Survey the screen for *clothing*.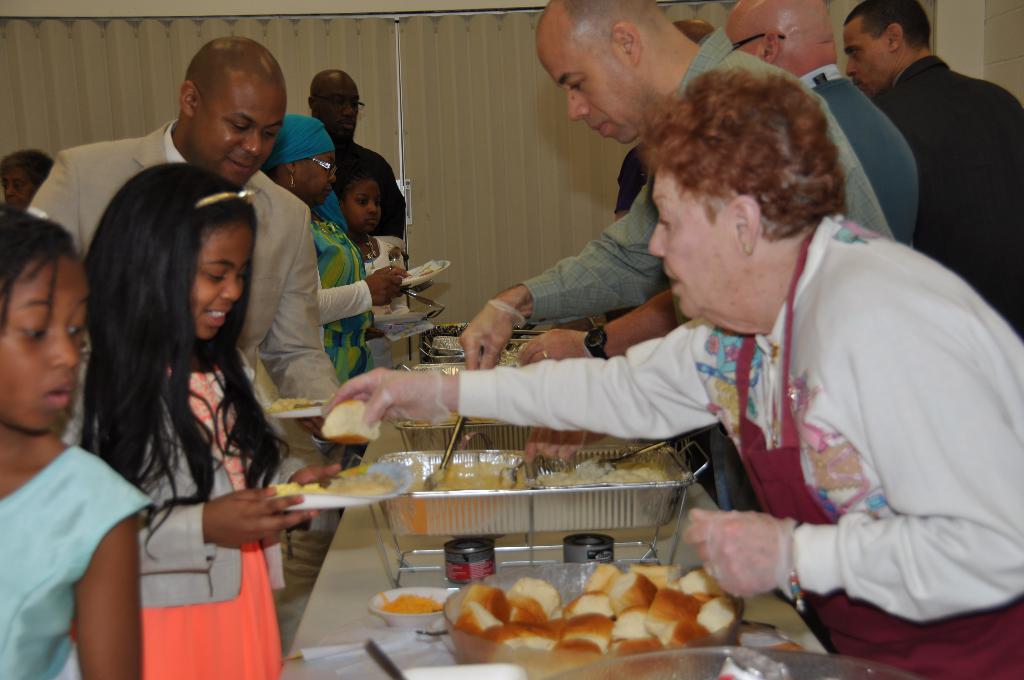
Survey found: 452:209:1023:679.
